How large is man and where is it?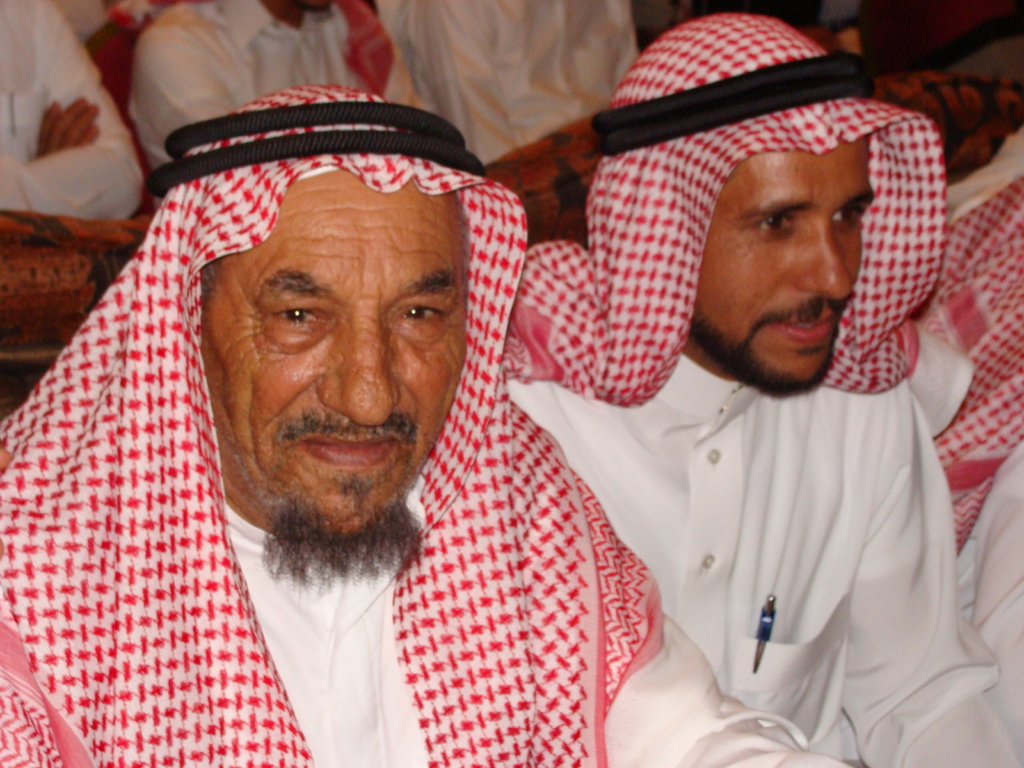
Bounding box: box=[0, 0, 140, 229].
